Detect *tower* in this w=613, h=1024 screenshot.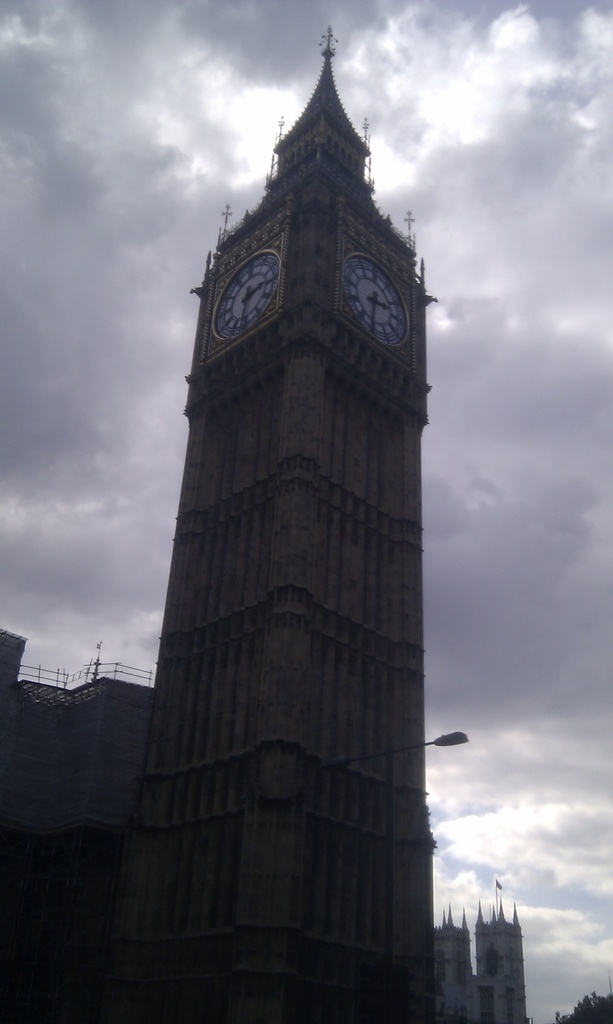
Detection: select_region(433, 879, 530, 1023).
